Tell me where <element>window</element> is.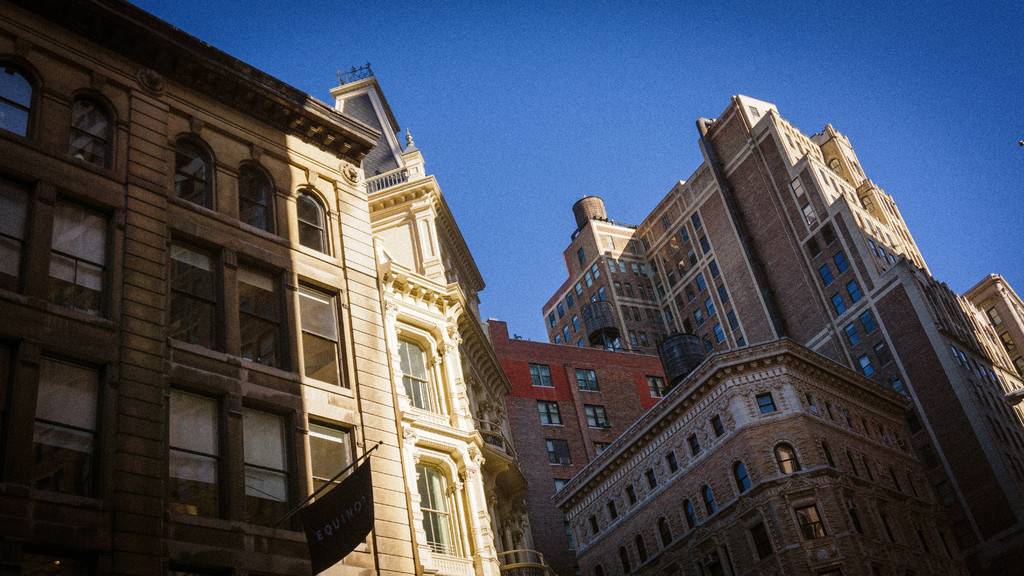
<element>window</element> is at l=237, t=263, r=285, b=373.
